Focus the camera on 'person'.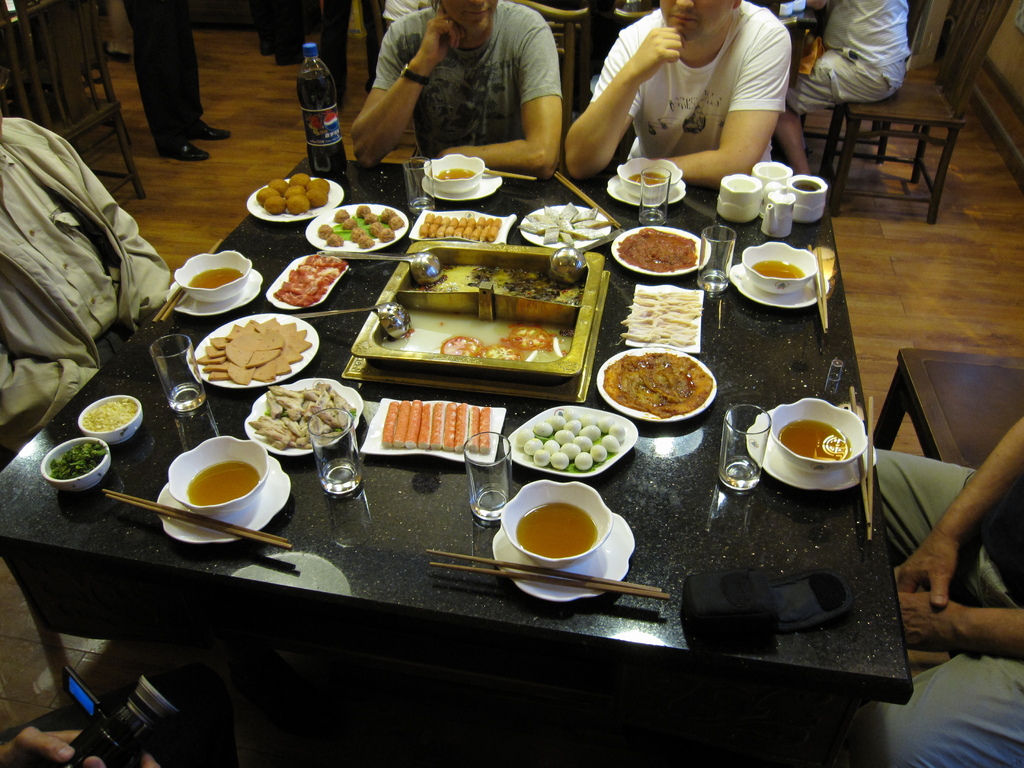
Focus region: 828 423 1023 767.
